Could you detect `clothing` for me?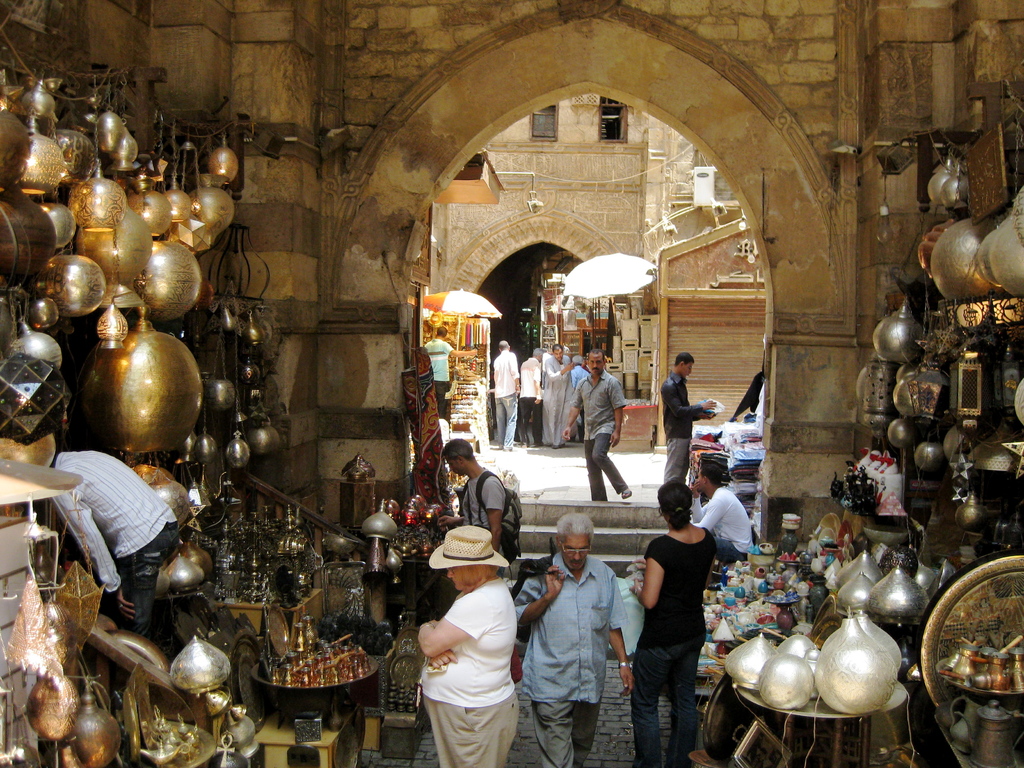
Detection result: <bbox>567, 369, 630, 500</bbox>.
